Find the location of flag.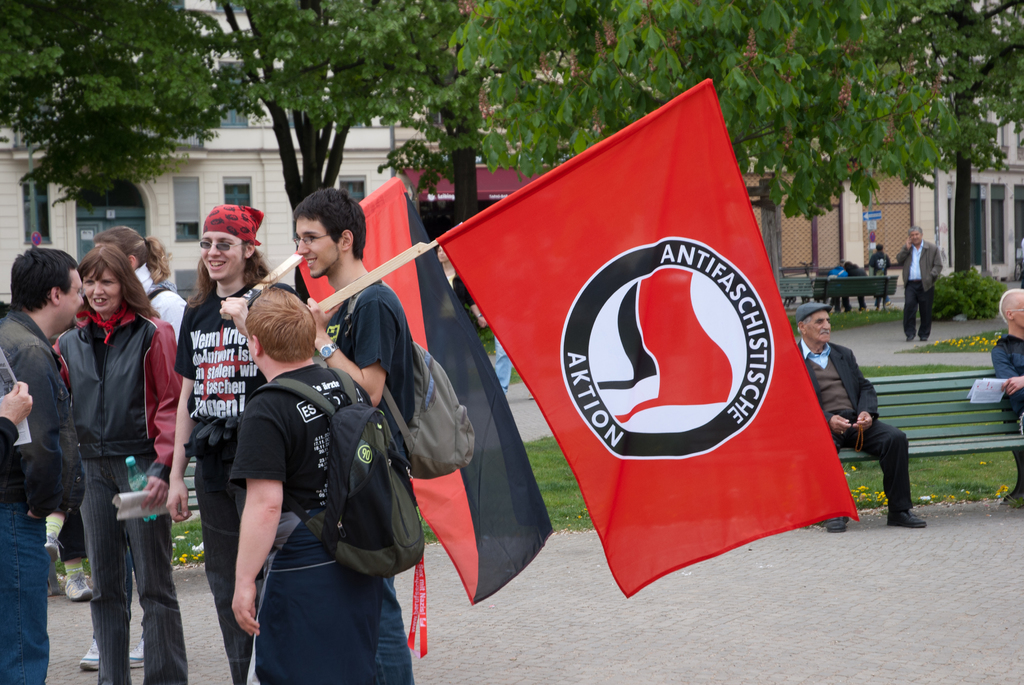
Location: 437,77,863,597.
